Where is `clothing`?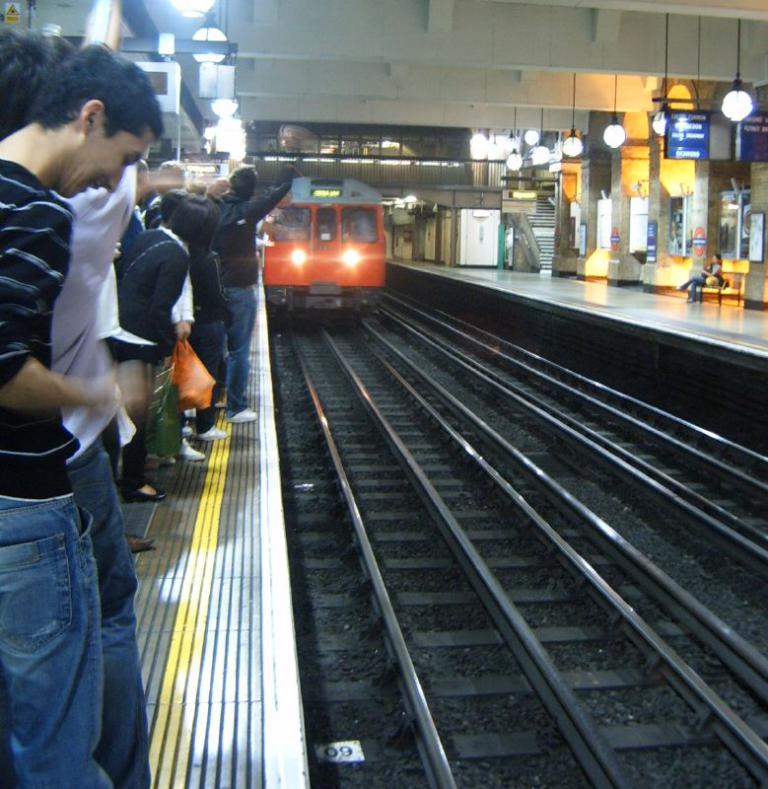
[x1=54, y1=167, x2=149, y2=788].
